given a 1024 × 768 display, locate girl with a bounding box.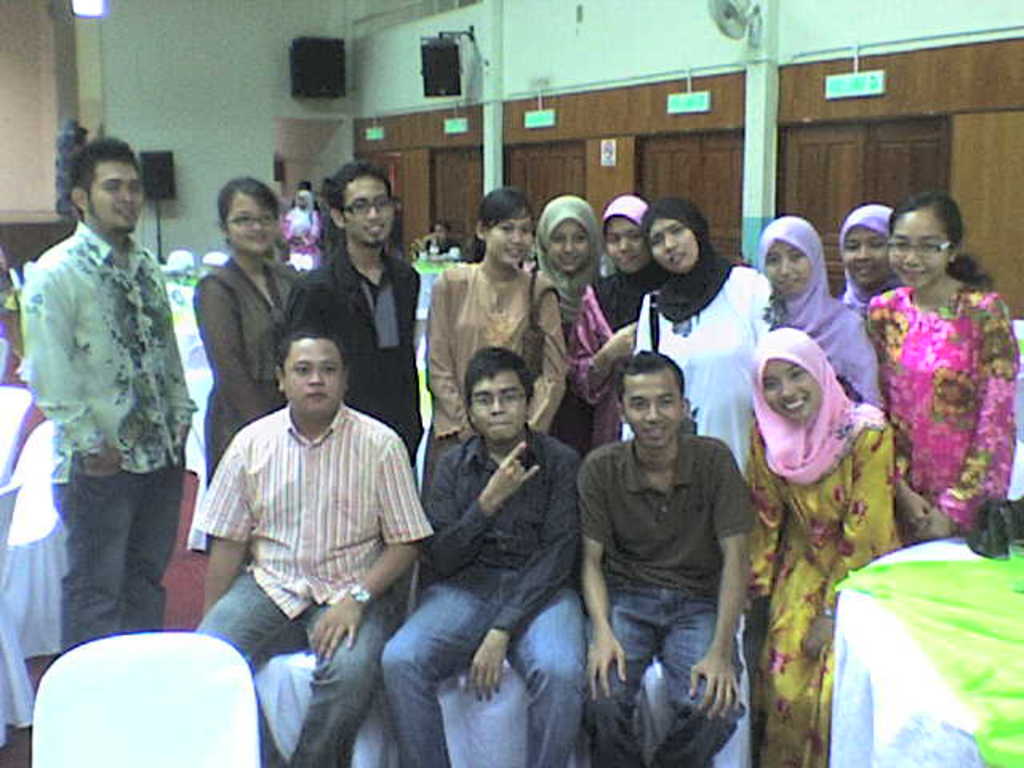
Located: crop(856, 195, 1021, 541).
